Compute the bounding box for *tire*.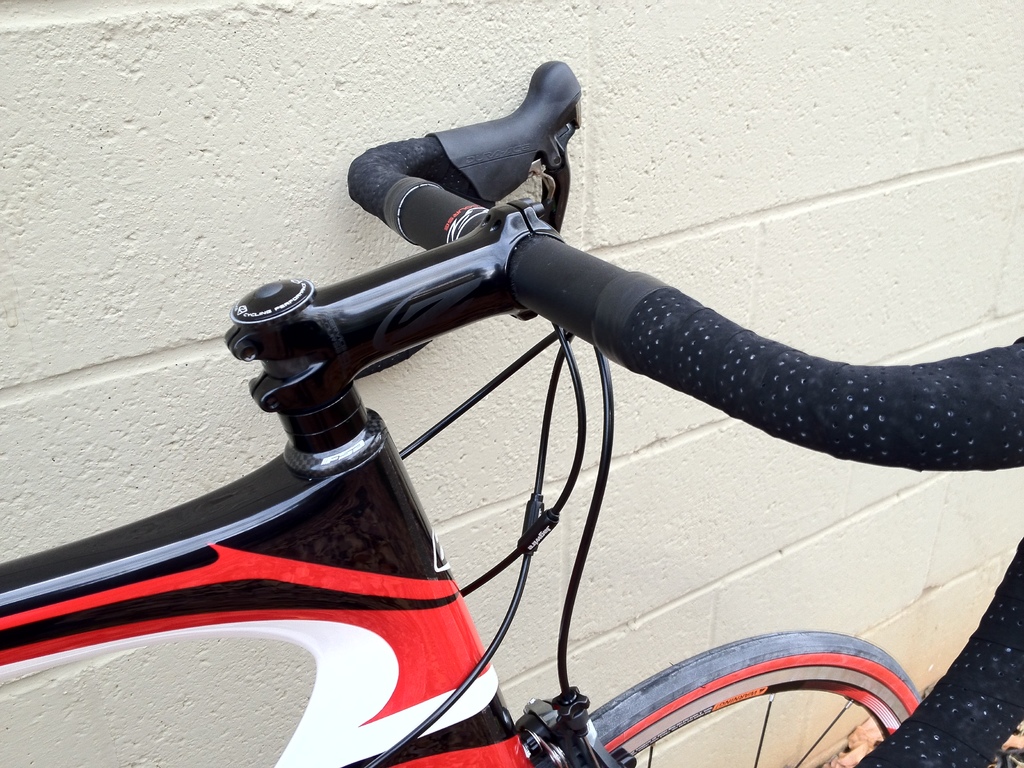
{"x1": 589, "y1": 623, "x2": 909, "y2": 755}.
